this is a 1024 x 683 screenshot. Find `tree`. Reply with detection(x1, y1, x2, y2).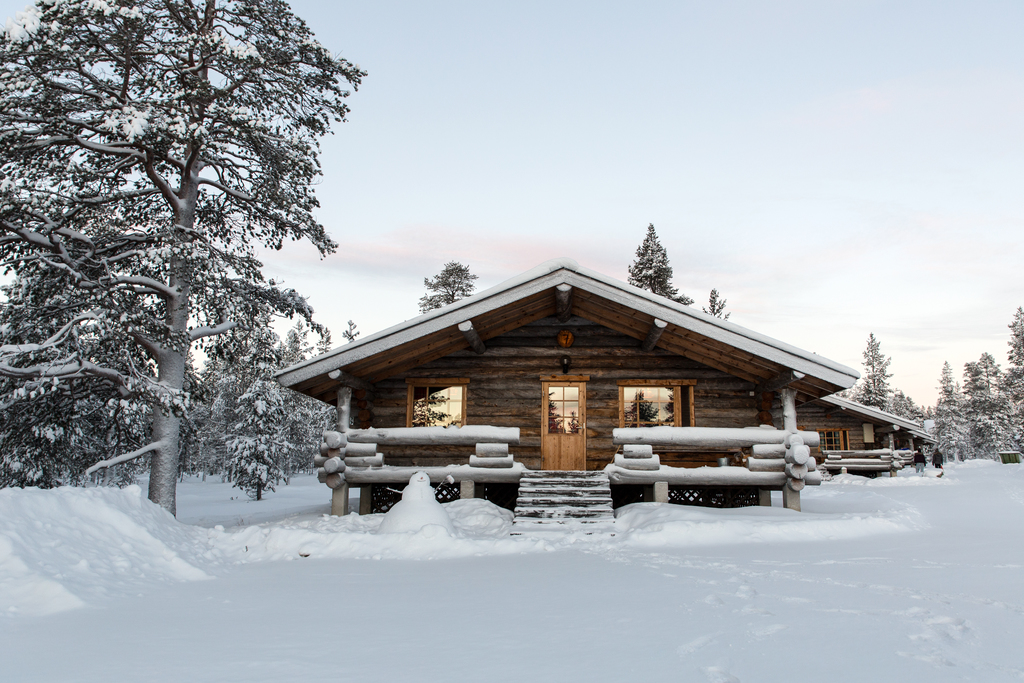
detection(624, 220, 700, 310).
